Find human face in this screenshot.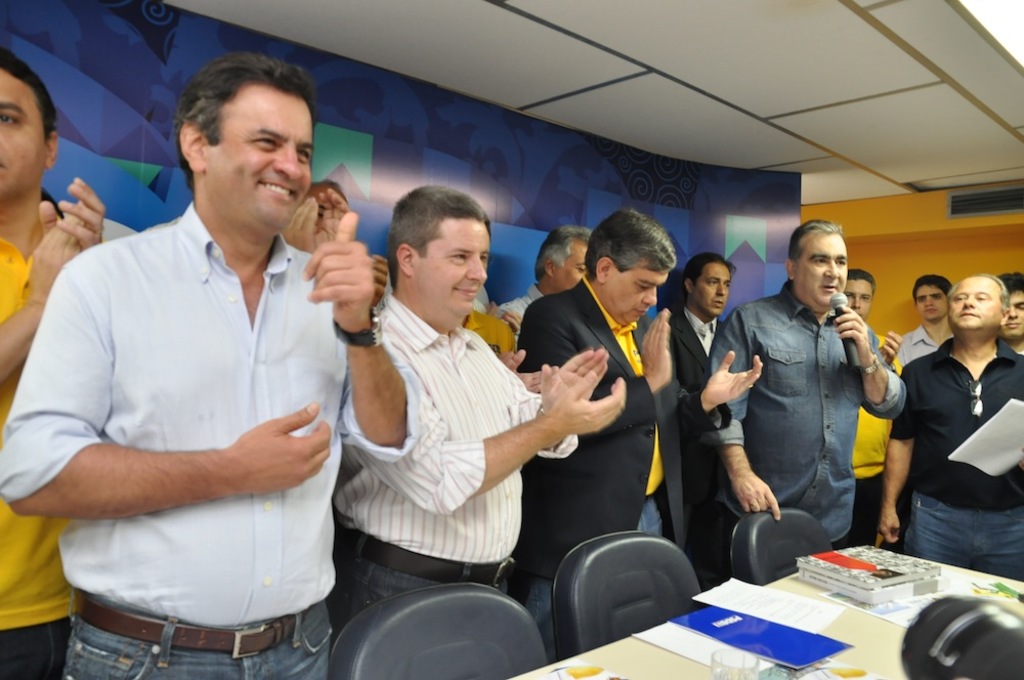
The bounding box for human face is bbox=[416, 217, 487, 324].
